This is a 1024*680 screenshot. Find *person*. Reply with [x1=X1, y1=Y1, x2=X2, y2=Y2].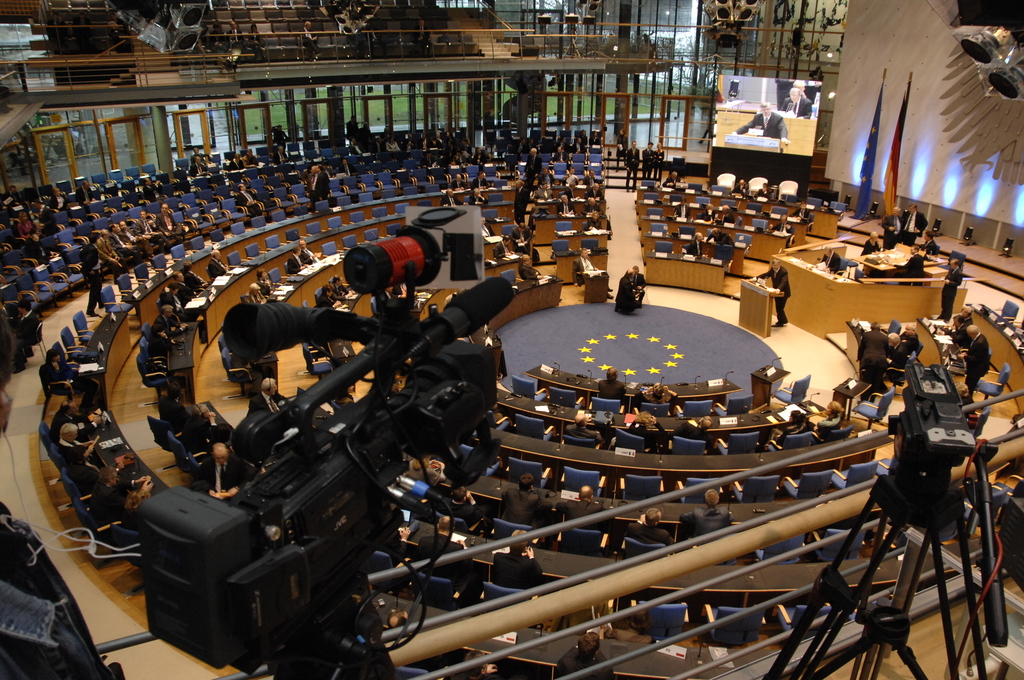
[x1=754, y1=181, x2=771, y2=199].
